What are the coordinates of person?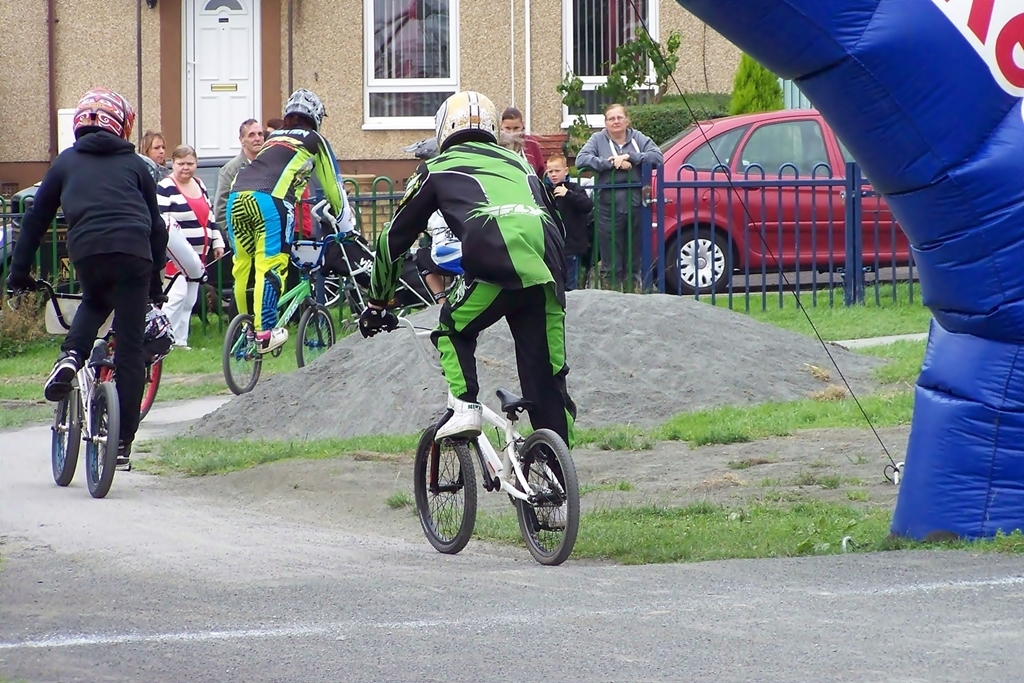
215/117/264/256.
